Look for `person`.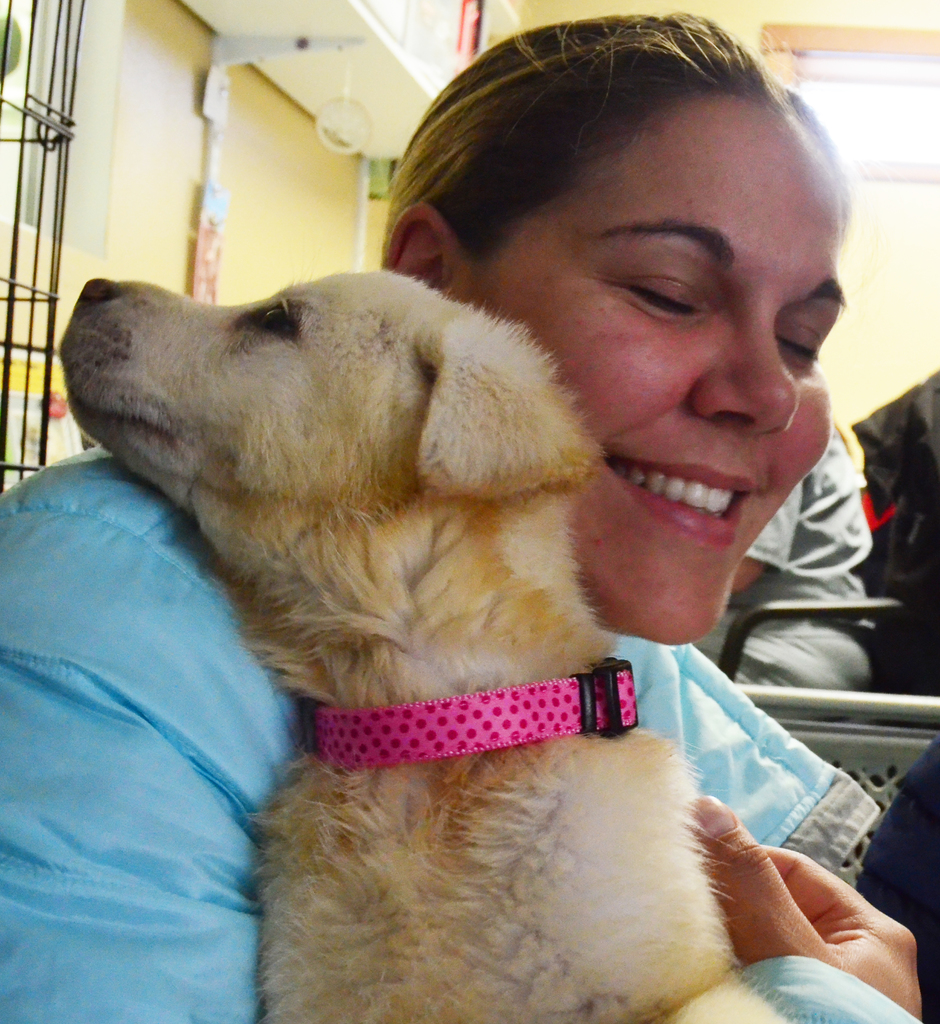
Found: crop(0, 0, 939, 1023).
